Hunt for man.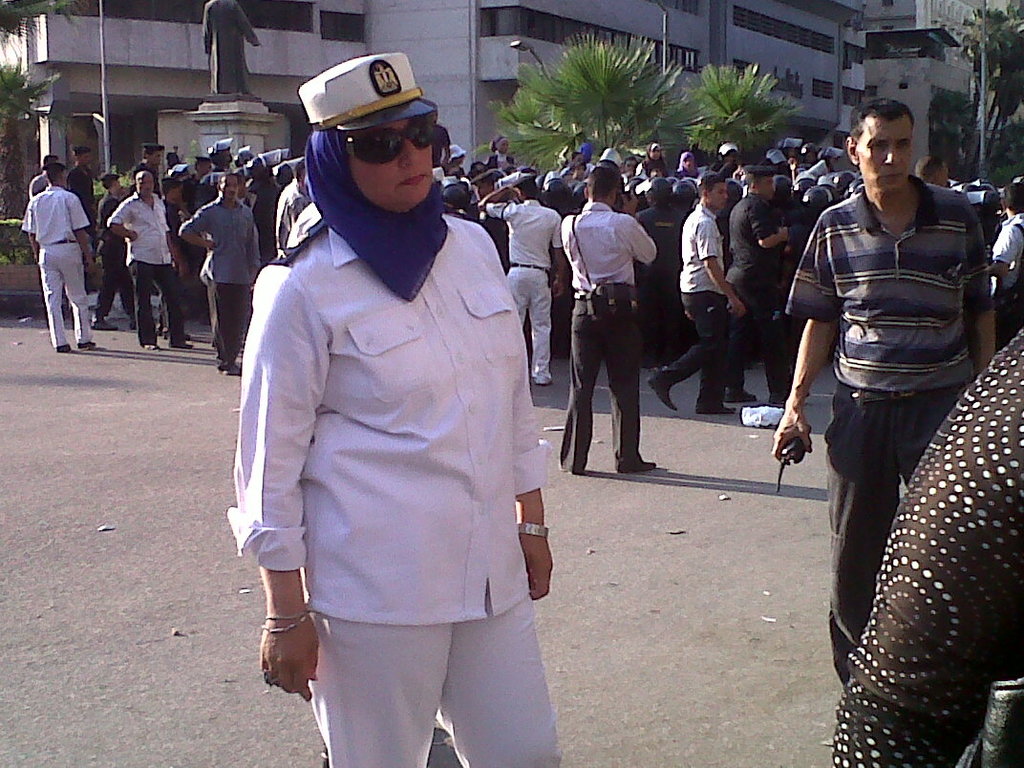
Hunted down at [732, 175, 796, 403].
